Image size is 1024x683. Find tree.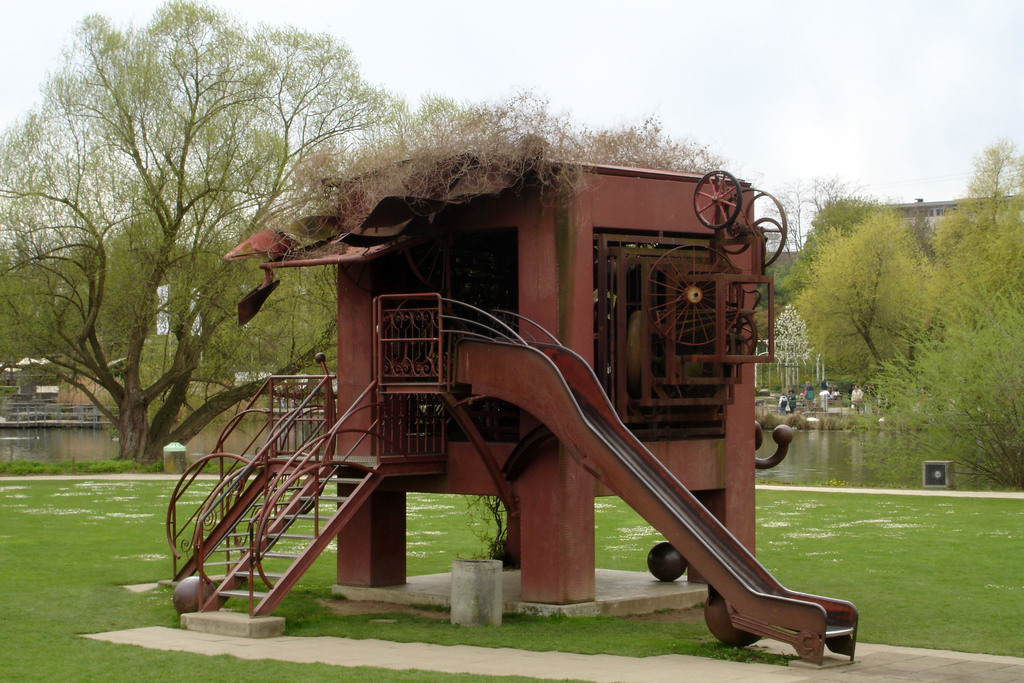
{"left": 931, "top": 137, "right": 1023, "bottom": 325}.
